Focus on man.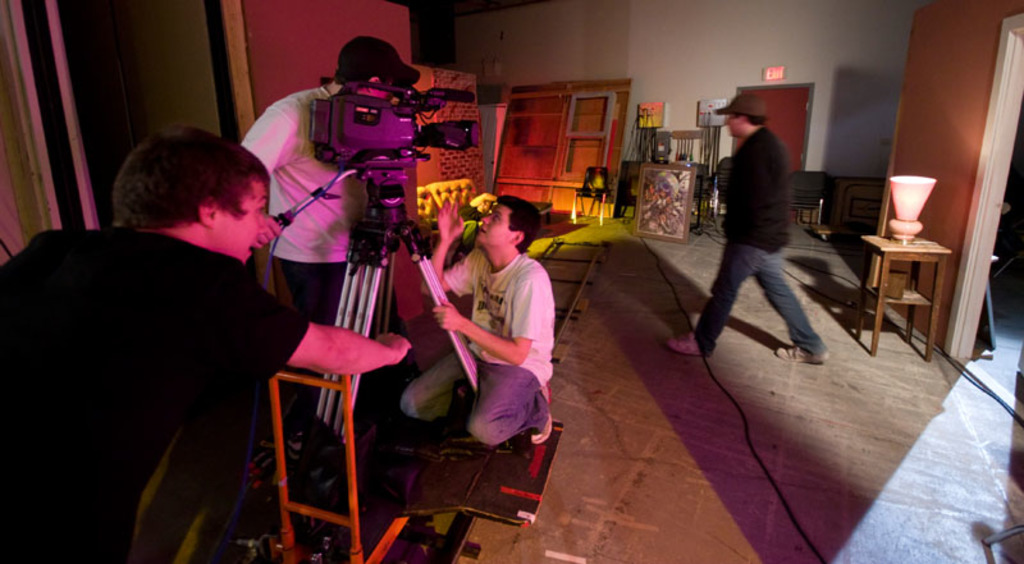
Focused at (x1=0, y1=125, x2=273, y2=563).
